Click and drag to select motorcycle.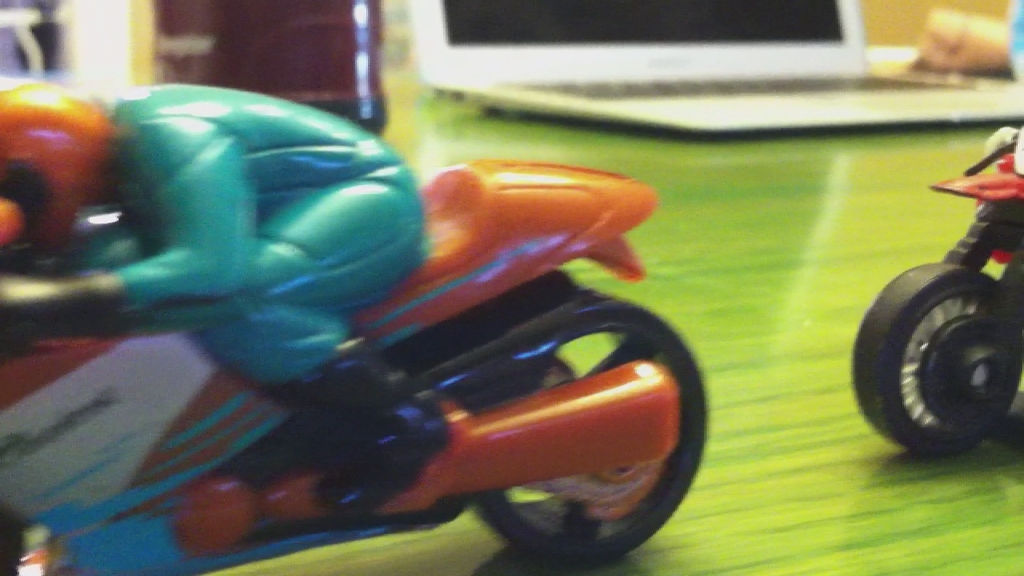
Selection: [x1=849, y1=126, x2=1023, y2=457].
